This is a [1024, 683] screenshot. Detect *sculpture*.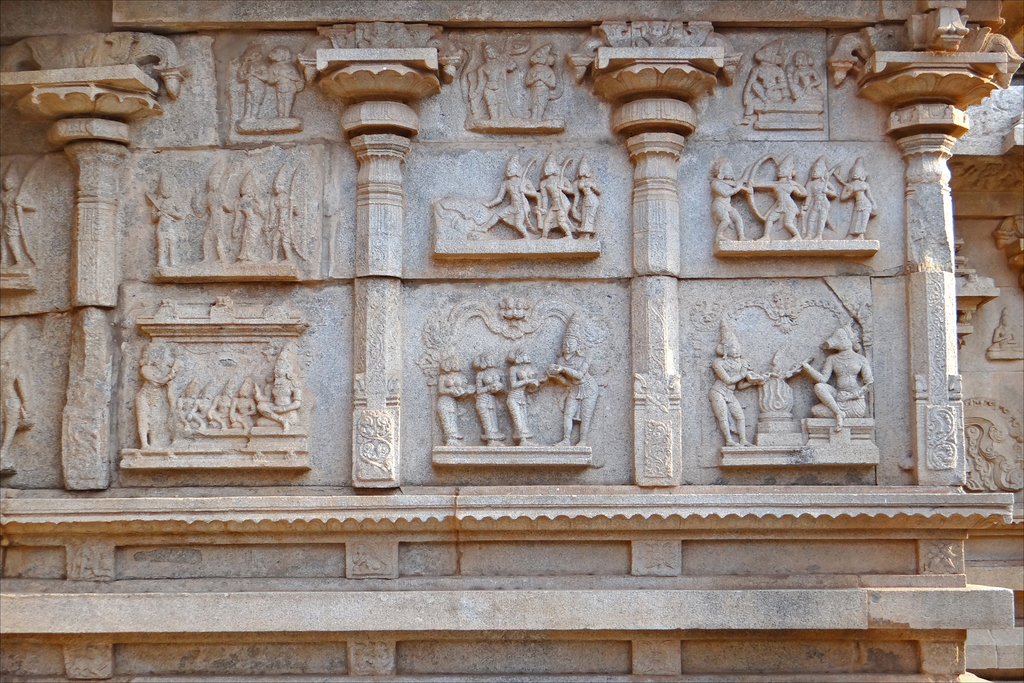
left=259, top=336, right=301, bottom=431.
